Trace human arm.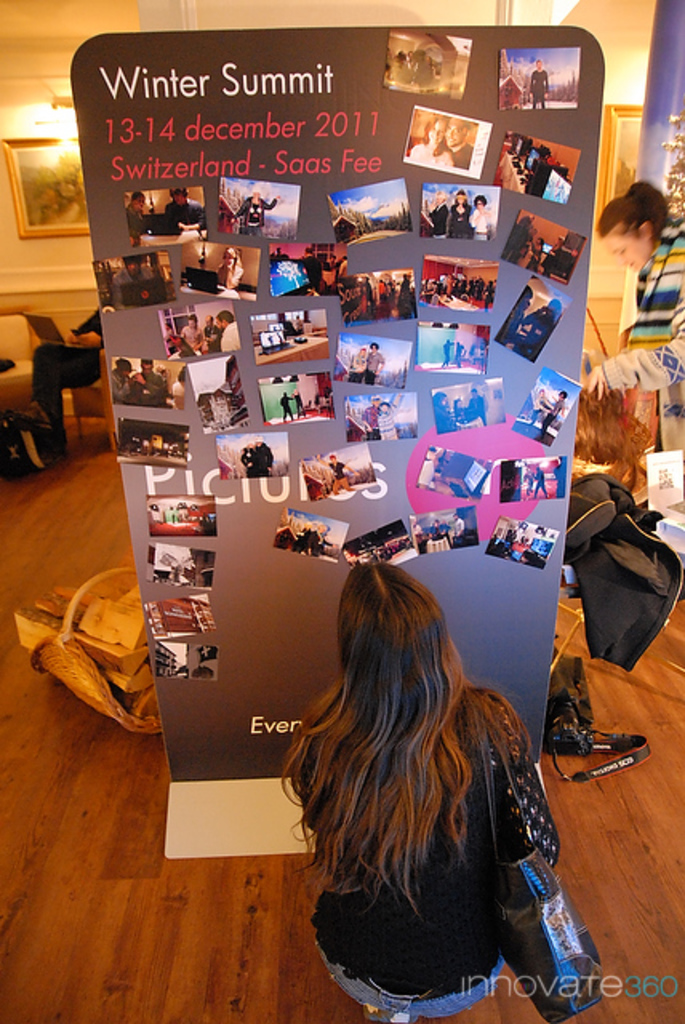
Traced to crop(499, 694, 559, 867).
